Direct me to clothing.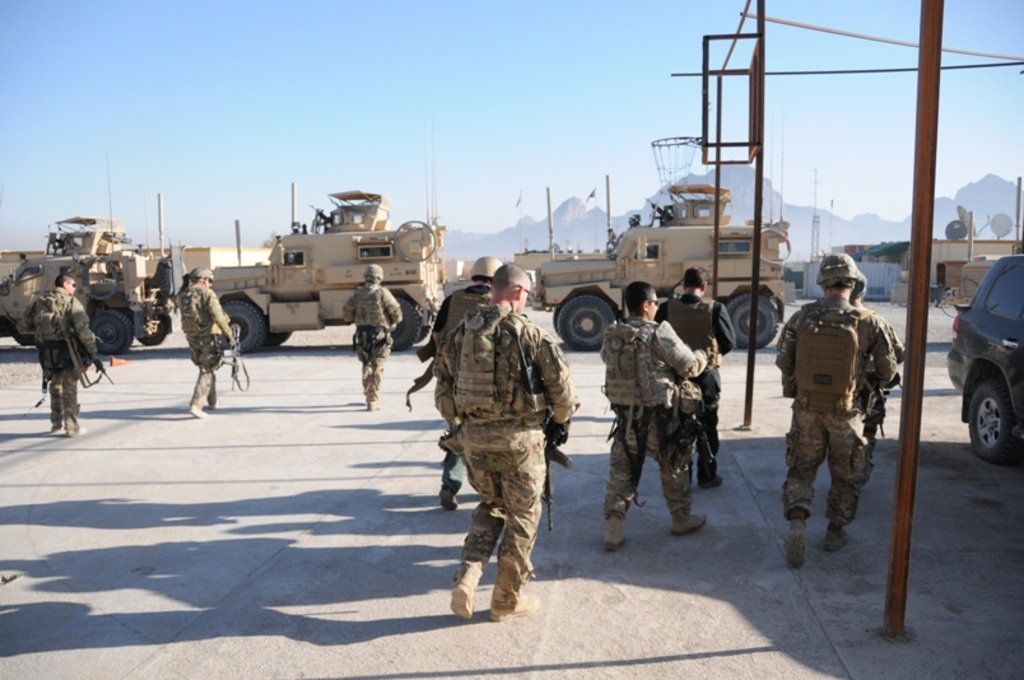
Direction: bbox(596, 308, 713, 528).
